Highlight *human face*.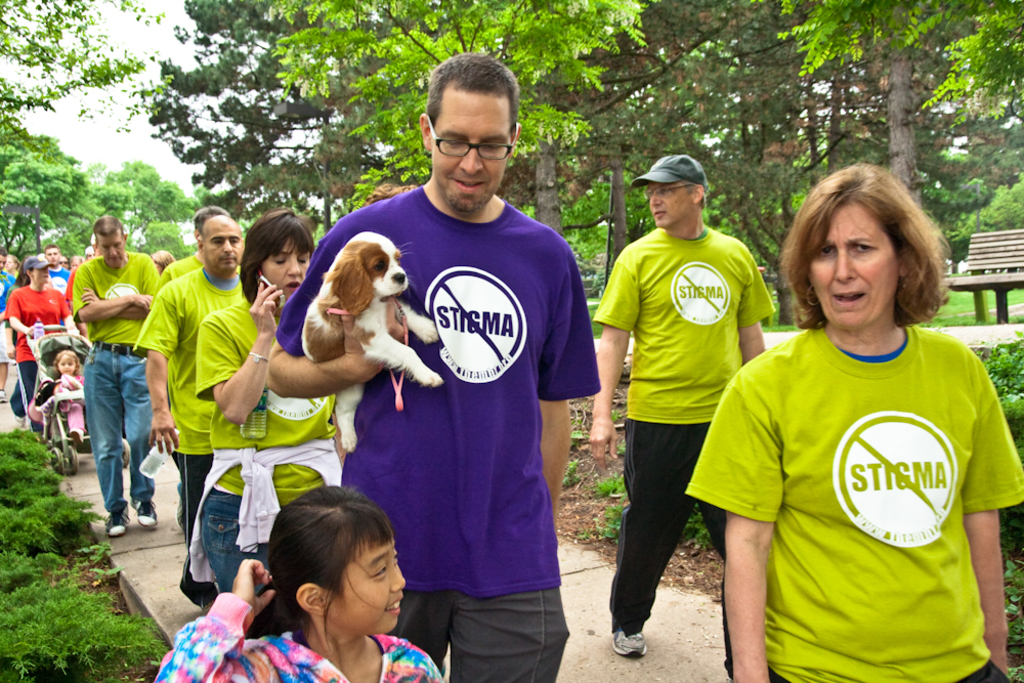
Highlighted region: Rect(203, 217, 243, 280).
